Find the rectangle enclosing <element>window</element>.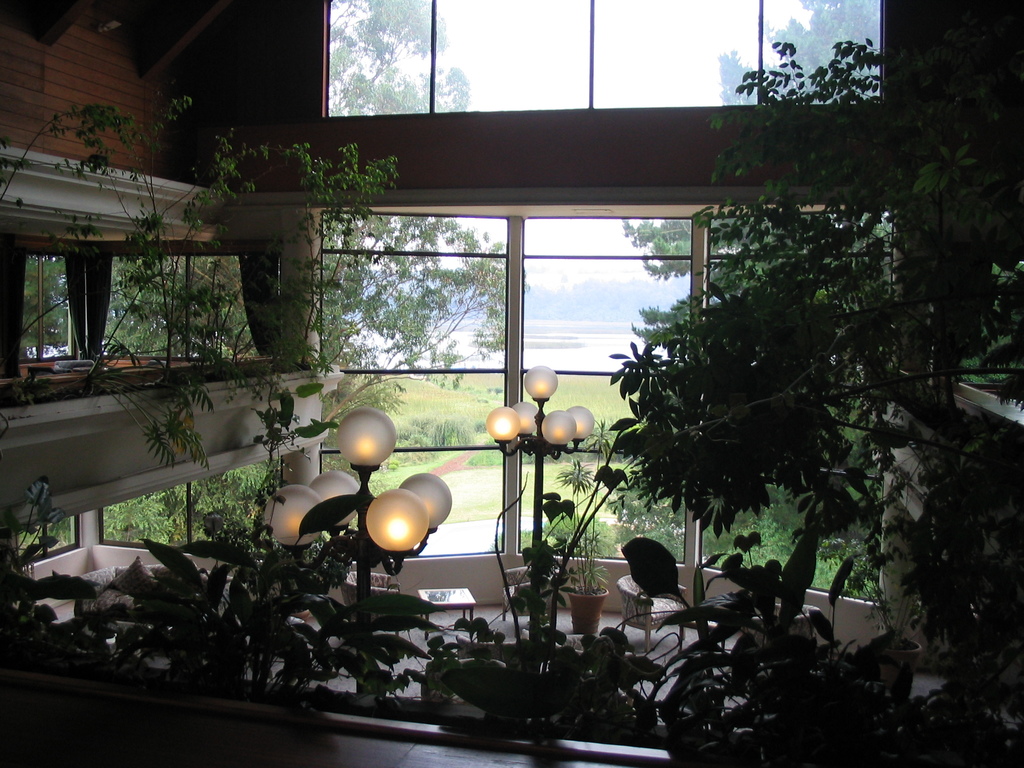
<box>13,252,73,363</box>.
